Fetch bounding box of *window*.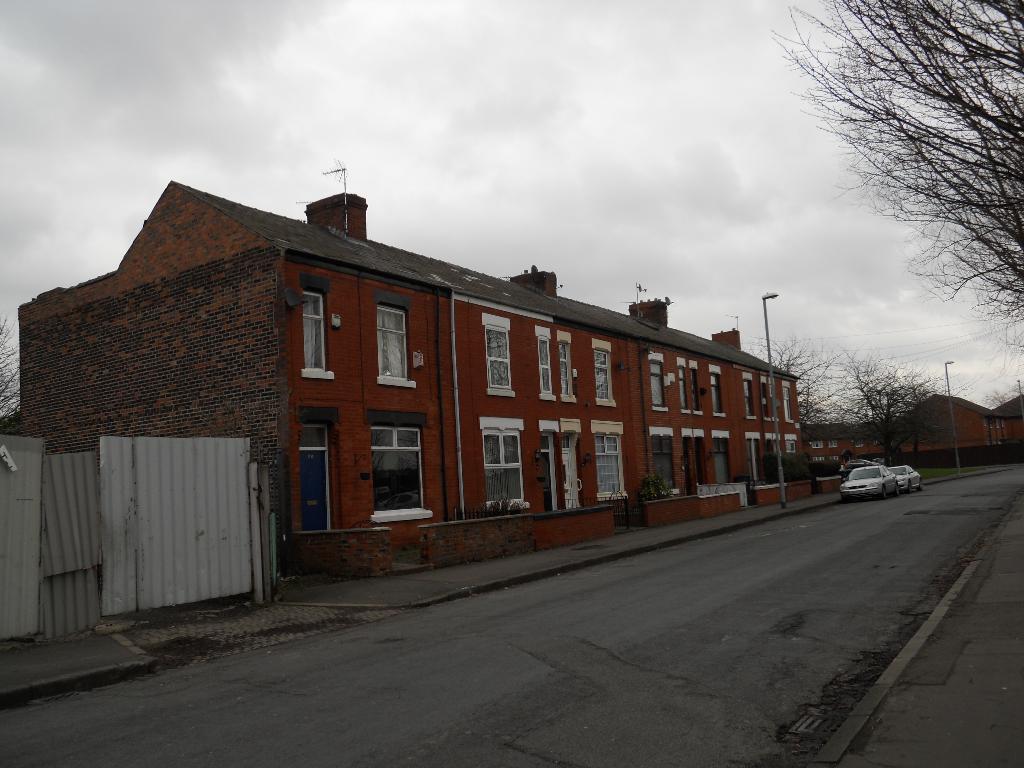
Bbox: <bbox>710, 436, 728, 485</bbox>.
